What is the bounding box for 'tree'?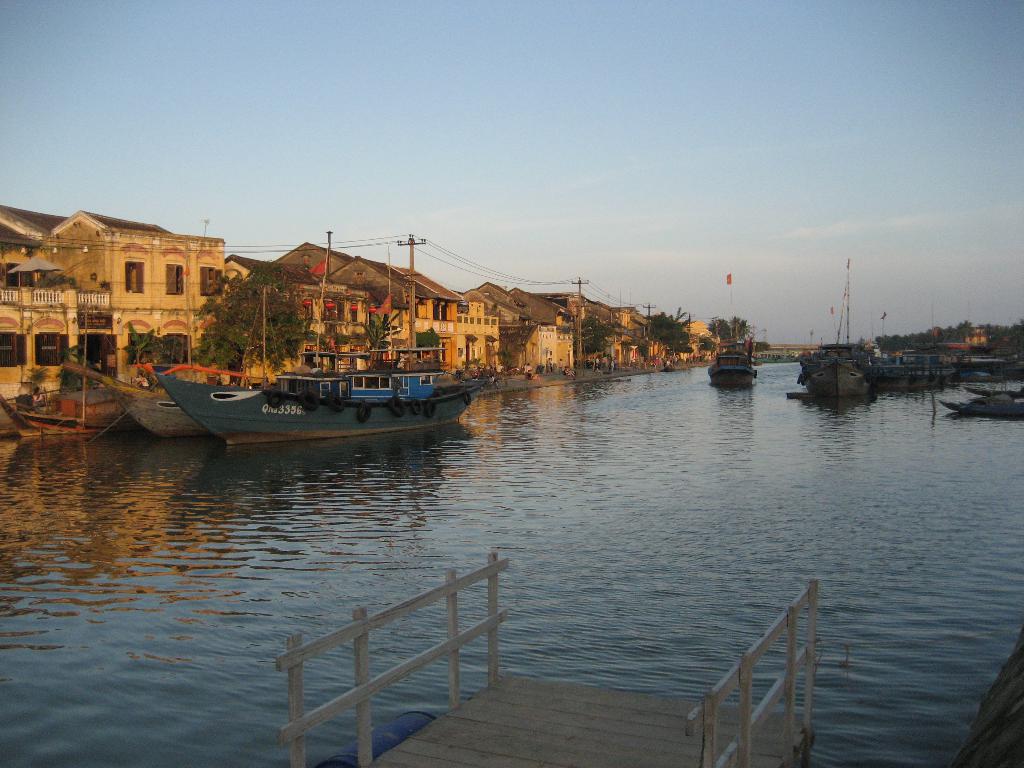
(190,268,323,370).
